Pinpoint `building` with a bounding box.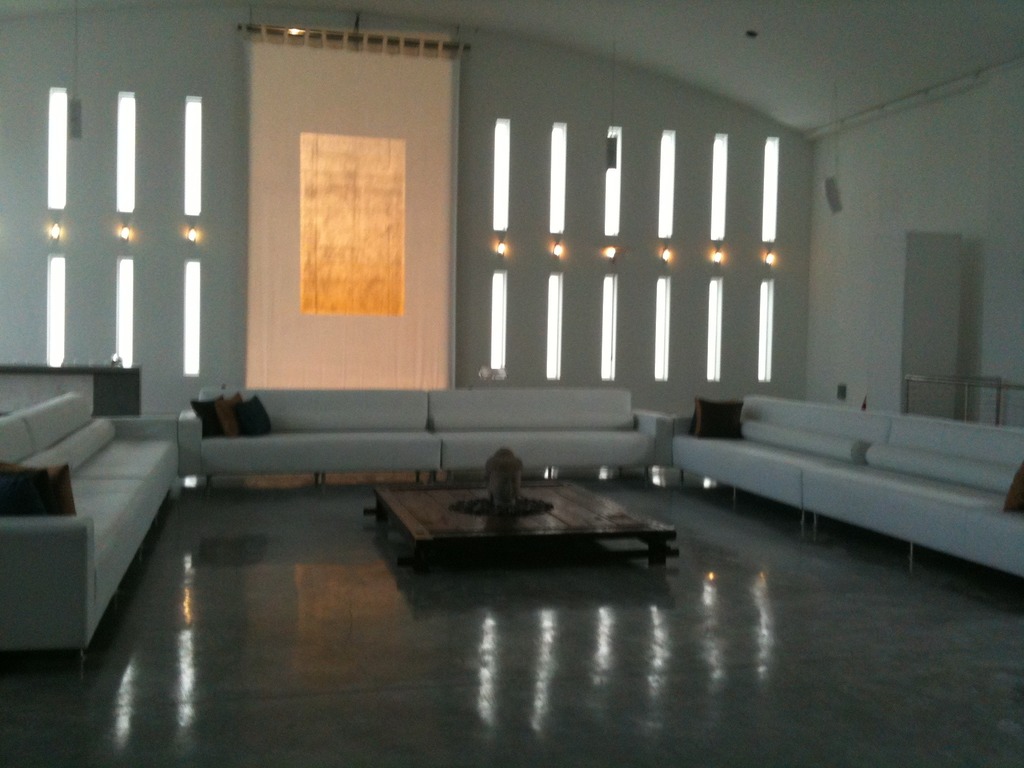
{"x1": 0, "y1": 1, "x2": 1023, "y2": 767}.
